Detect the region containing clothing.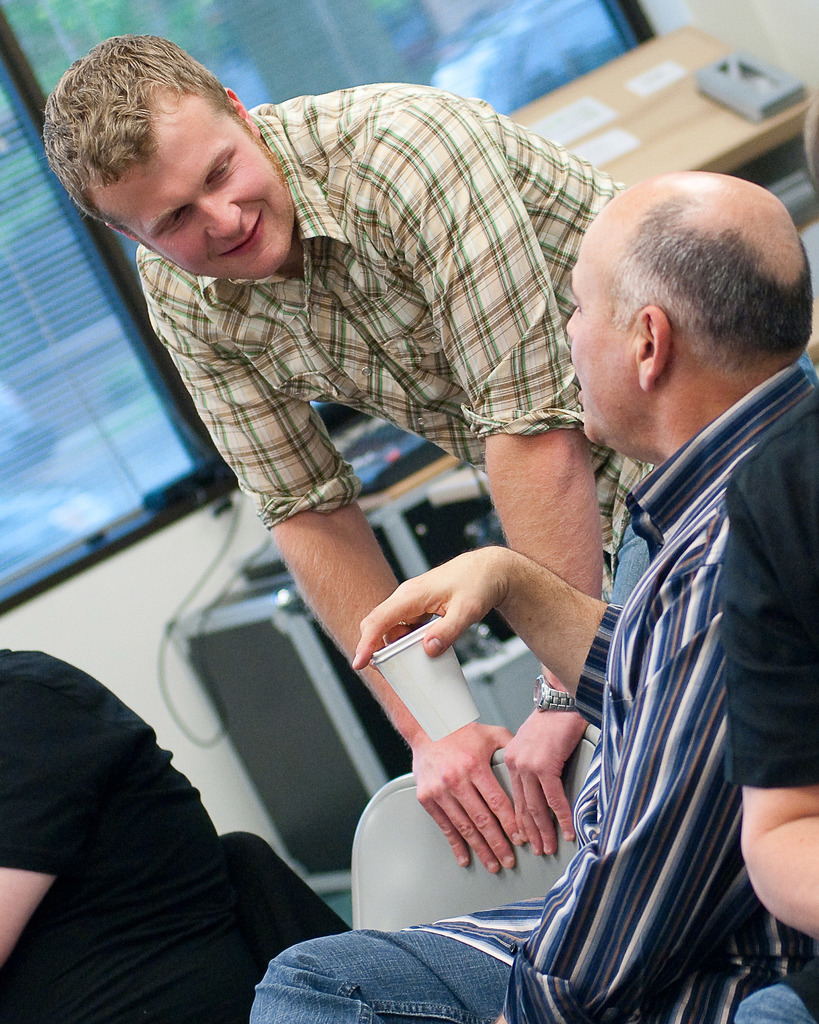
rect(251, 352, 818, 1023).
